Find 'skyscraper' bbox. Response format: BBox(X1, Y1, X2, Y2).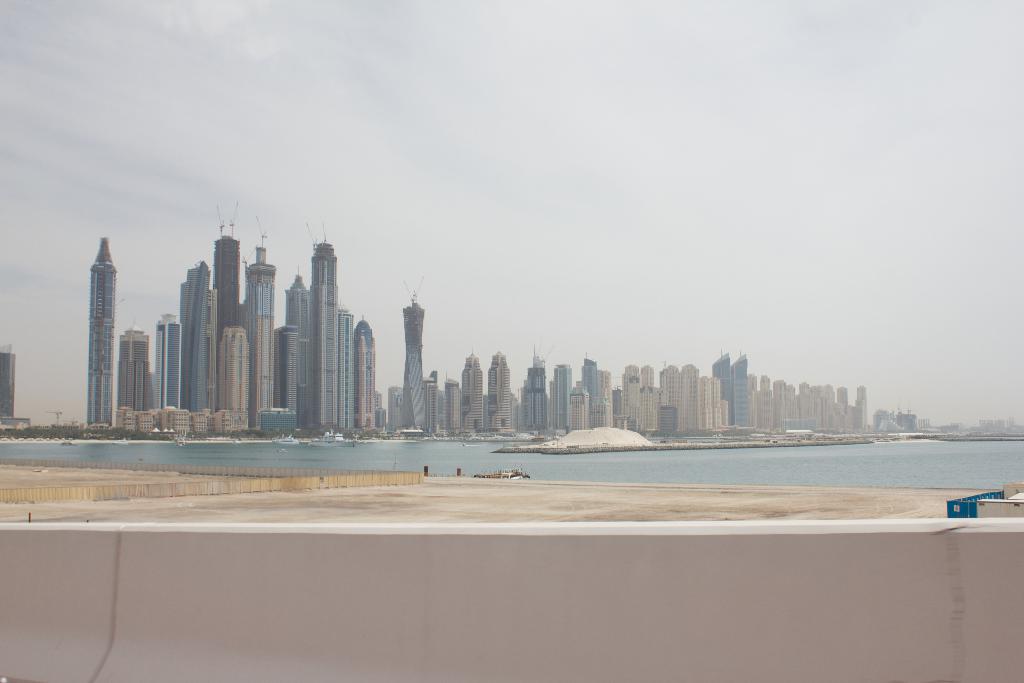
BBox(243, 238, 271, 436).
